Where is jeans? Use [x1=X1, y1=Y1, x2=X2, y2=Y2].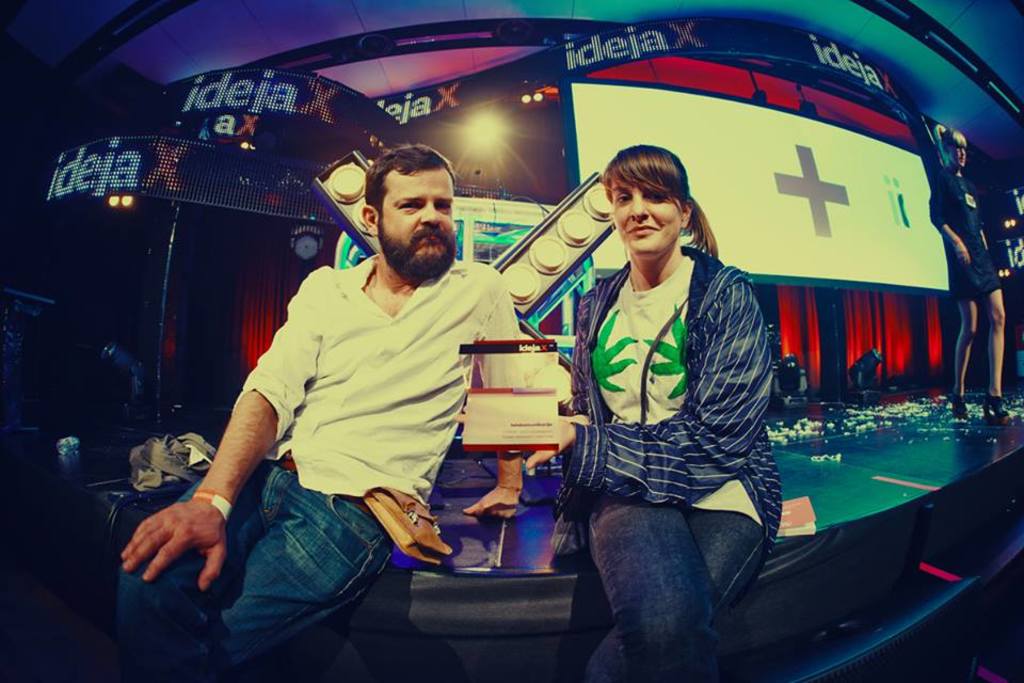
[x1=579, y1=492, x2=771, y2=682].
